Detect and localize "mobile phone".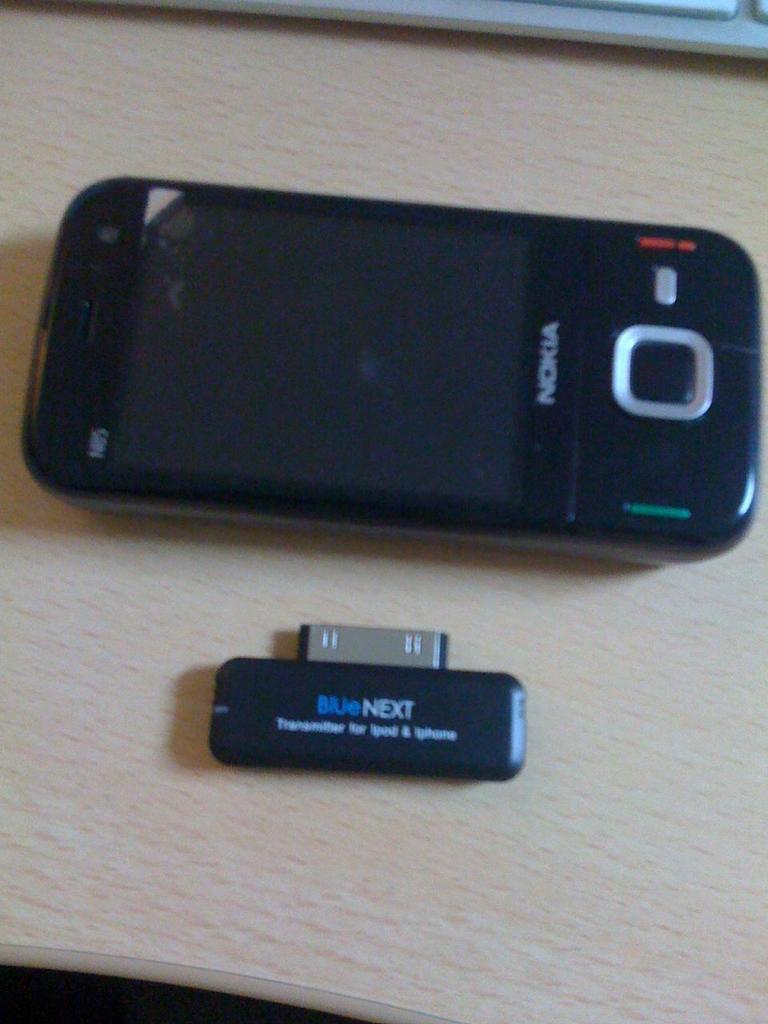
Localized at left=2, top=180, right=767, bottom=551.
